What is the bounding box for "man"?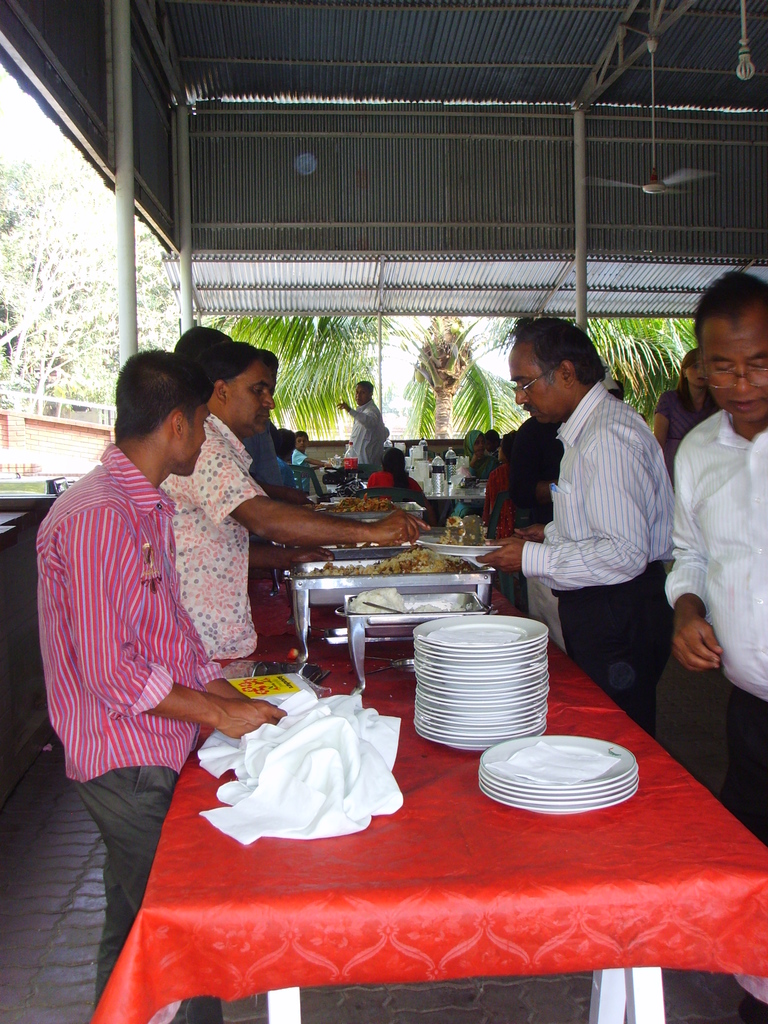
(158,340,426,662).
